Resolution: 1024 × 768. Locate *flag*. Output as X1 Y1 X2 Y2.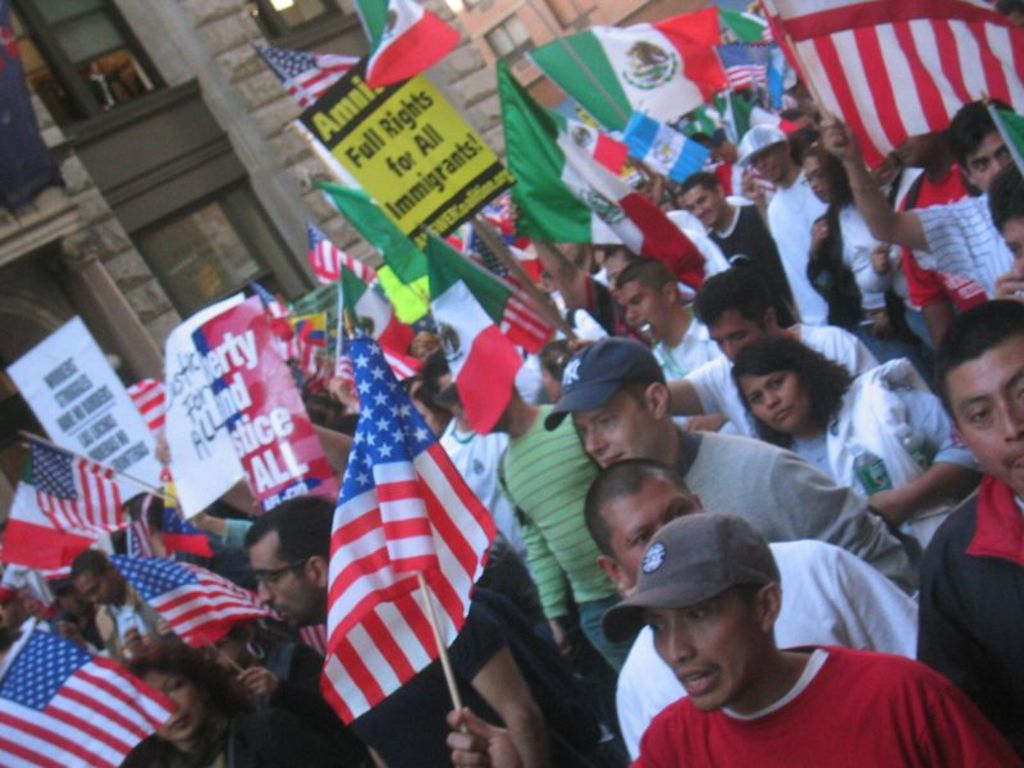
0 612 175 767.
